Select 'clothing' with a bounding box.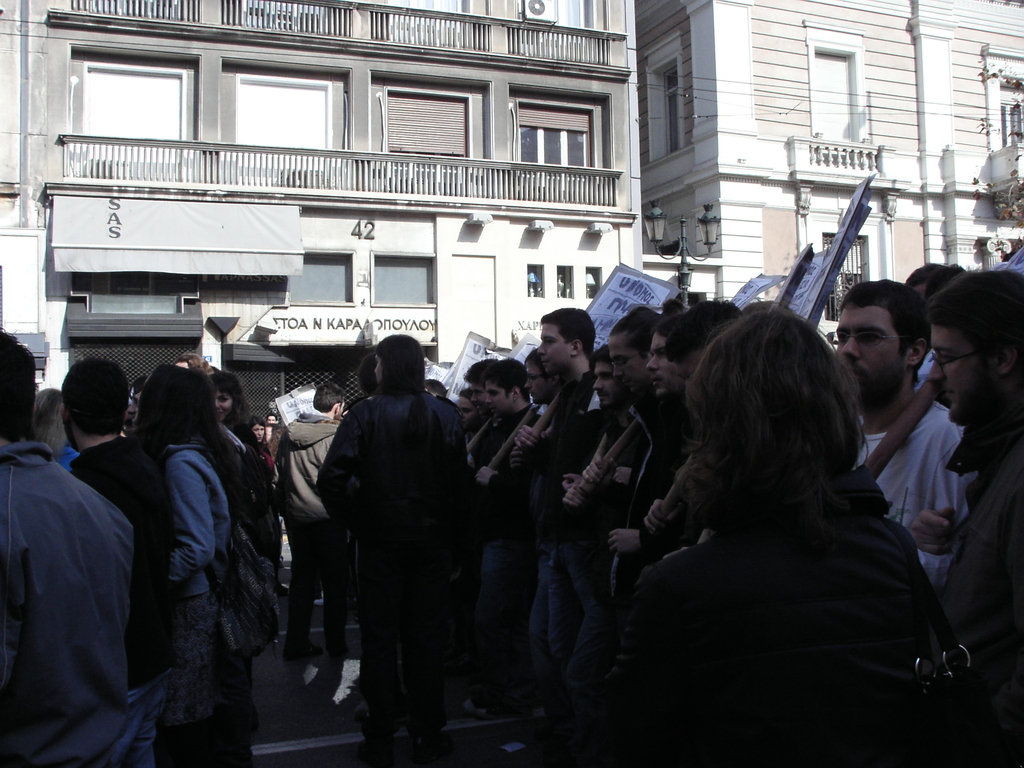
x1=518, y1=369, x2=584, y2=564.
